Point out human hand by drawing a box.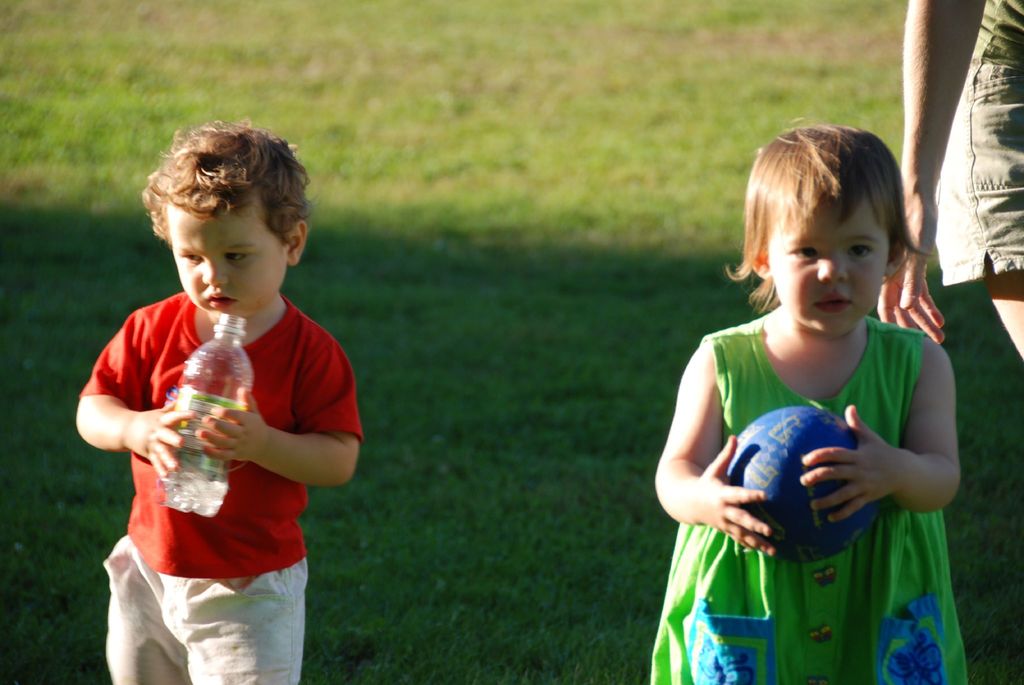
<region>193, 384, 269, 464</region>.
